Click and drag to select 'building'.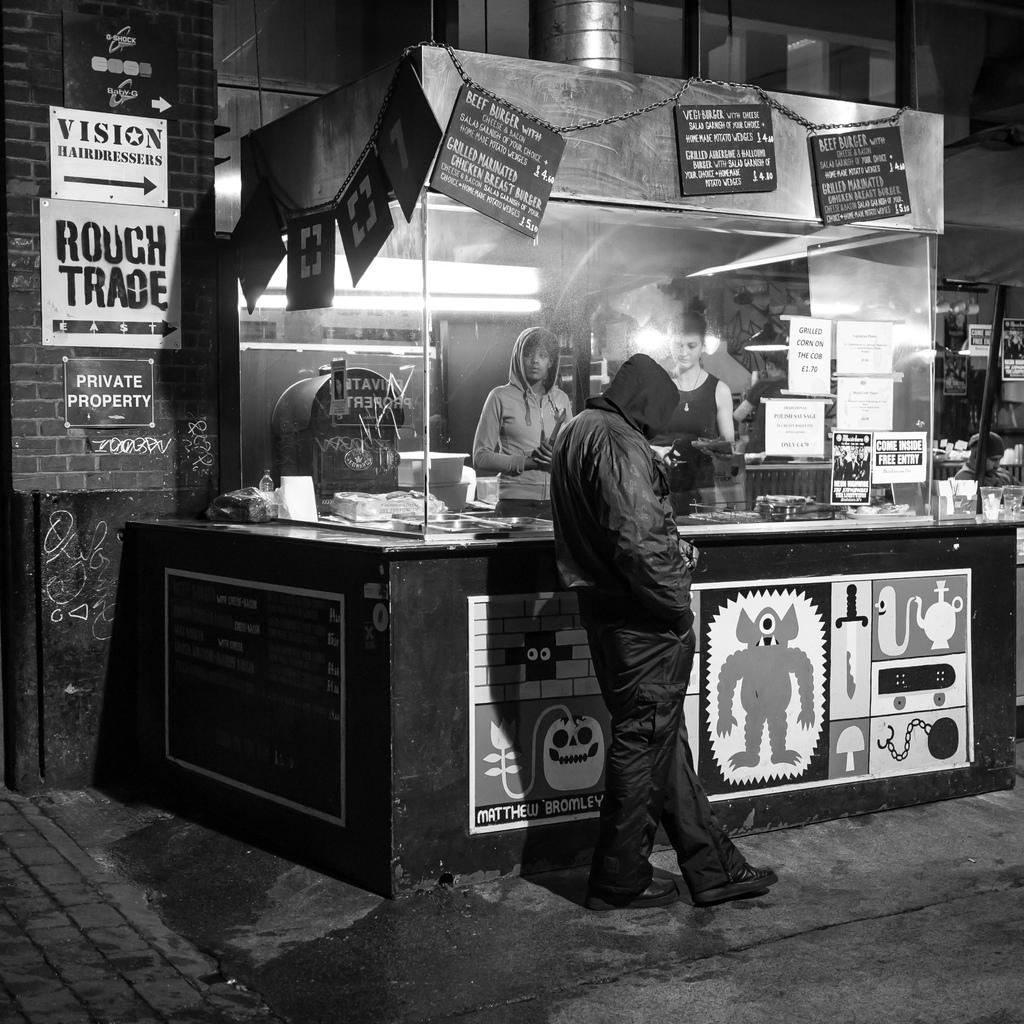
Selection: (0, 0, 1023, 786).
